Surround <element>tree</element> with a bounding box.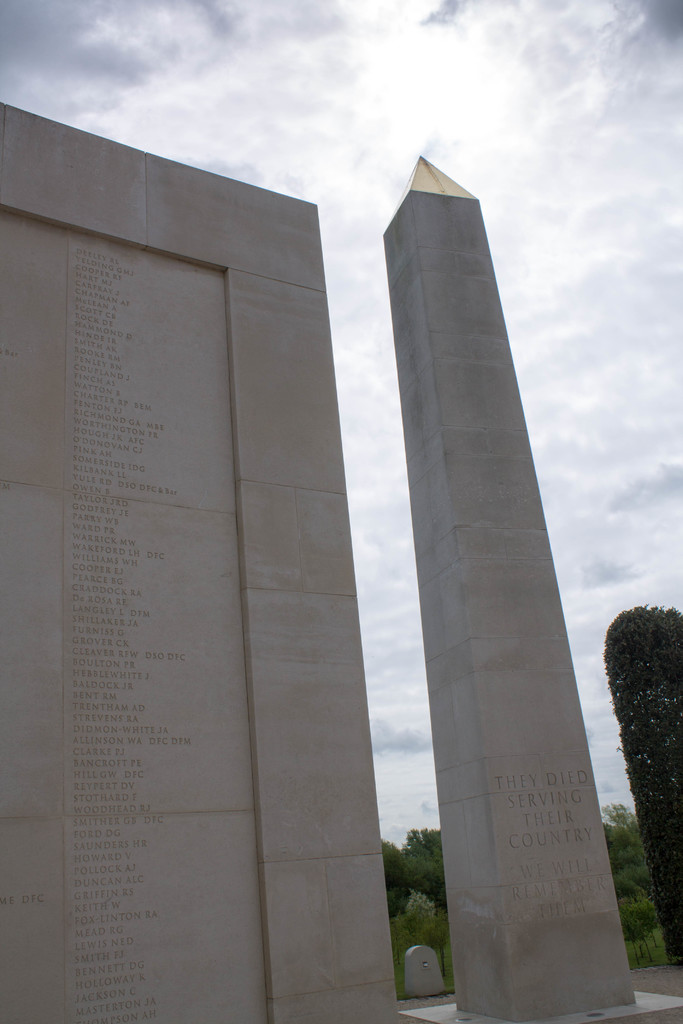
bbox(388, 829, 445, 1008).
